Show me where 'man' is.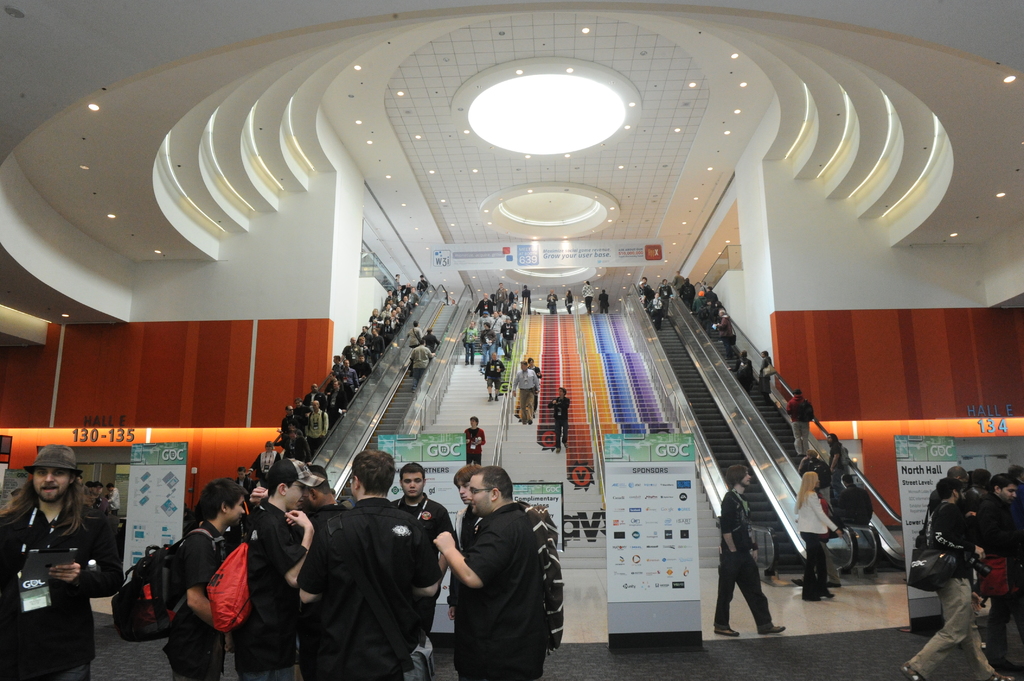
'man' is at Rect(472, 292, 493, 317).
